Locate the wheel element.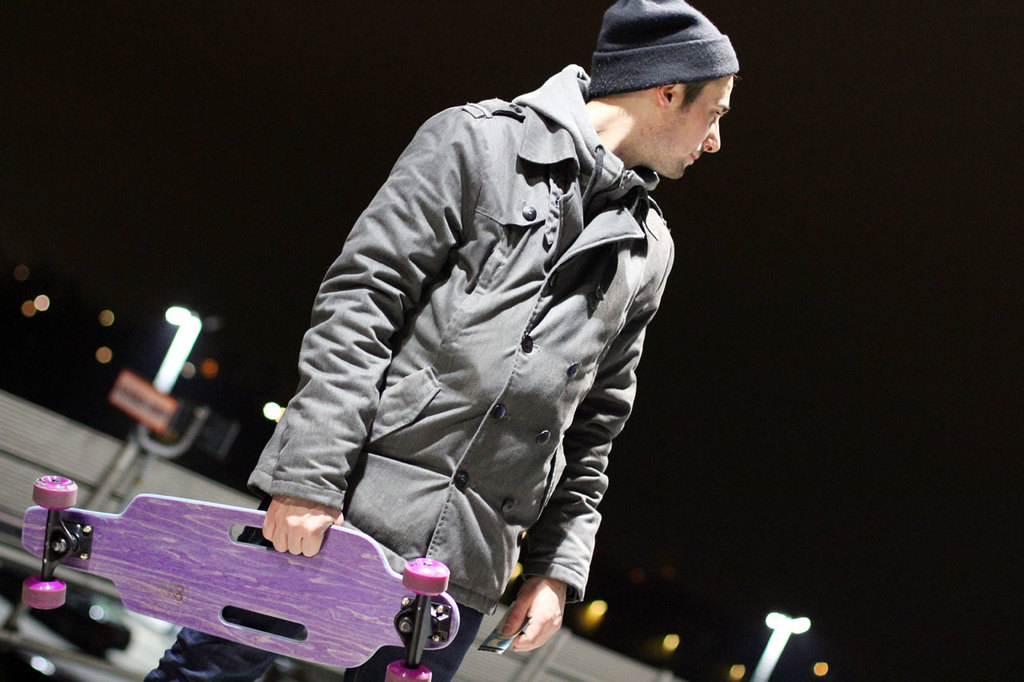
Element bbox: Rect(33, 473, 79, 509).
